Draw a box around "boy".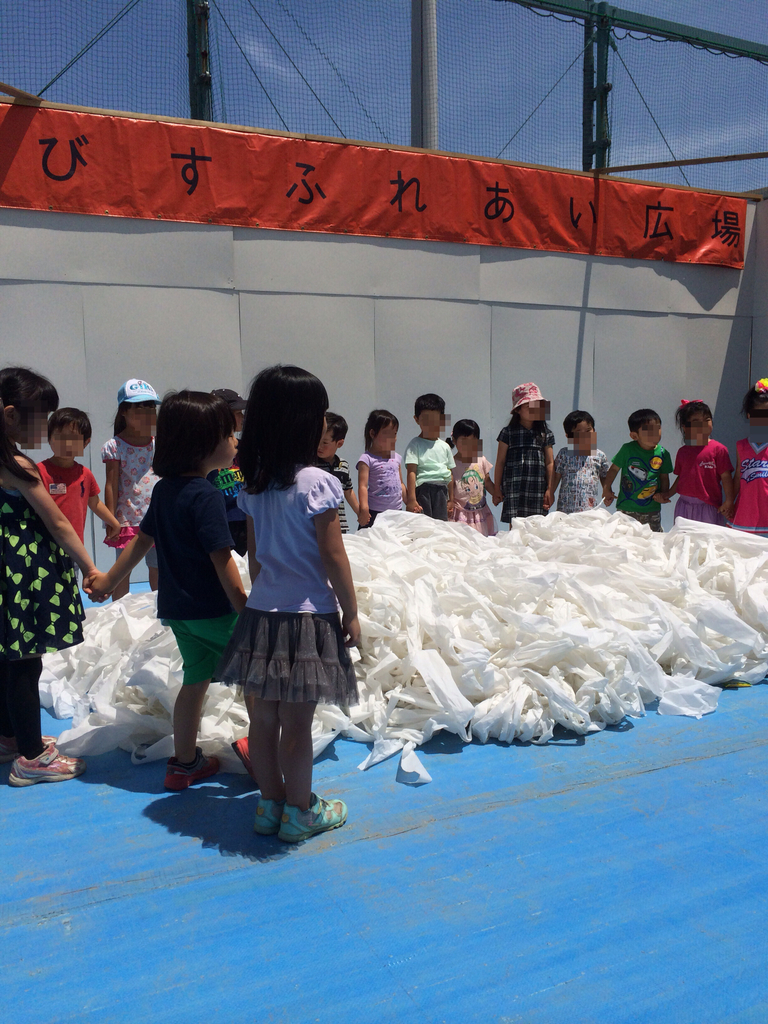
box=[404, 396, 459, 514].
